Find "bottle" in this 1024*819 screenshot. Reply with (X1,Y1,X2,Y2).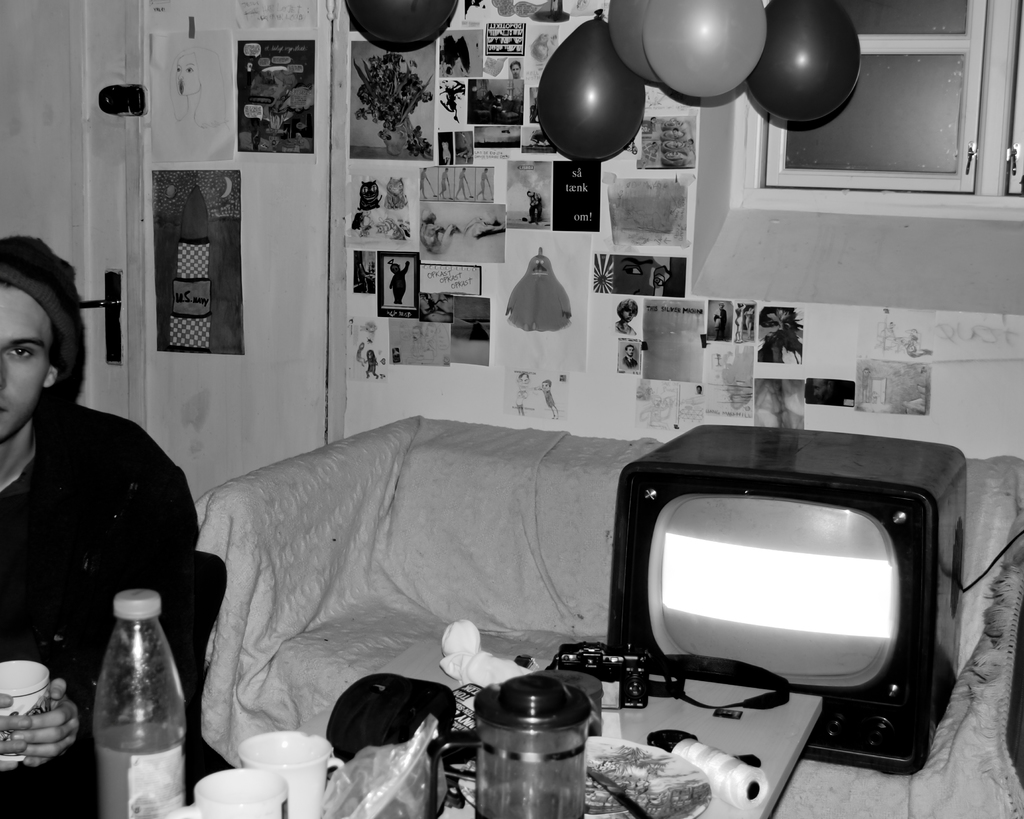
(76,574,204,818).
